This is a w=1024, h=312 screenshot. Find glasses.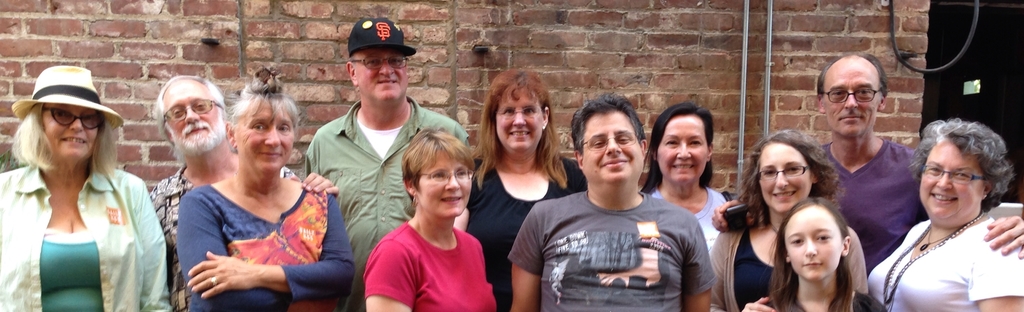
Bounding box: bbox(497, 104, 545, 120).
